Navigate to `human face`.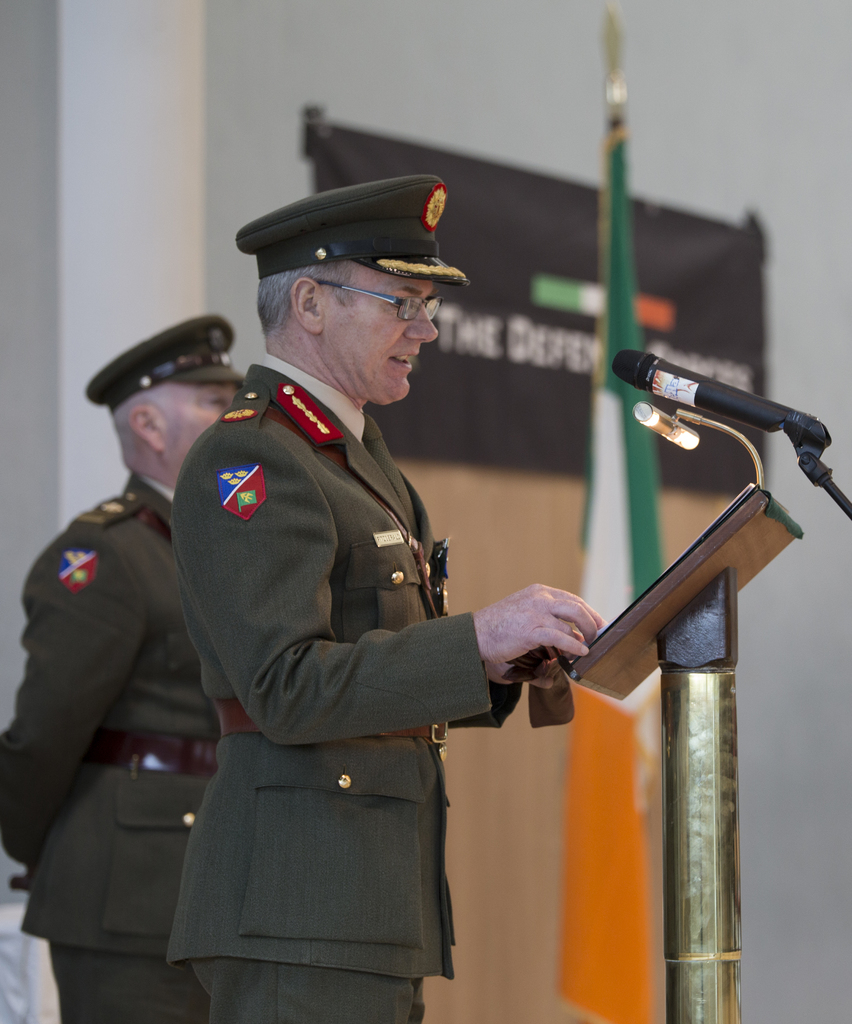
Navigation target: [left=159, top=381, right=238, bottom=470].
